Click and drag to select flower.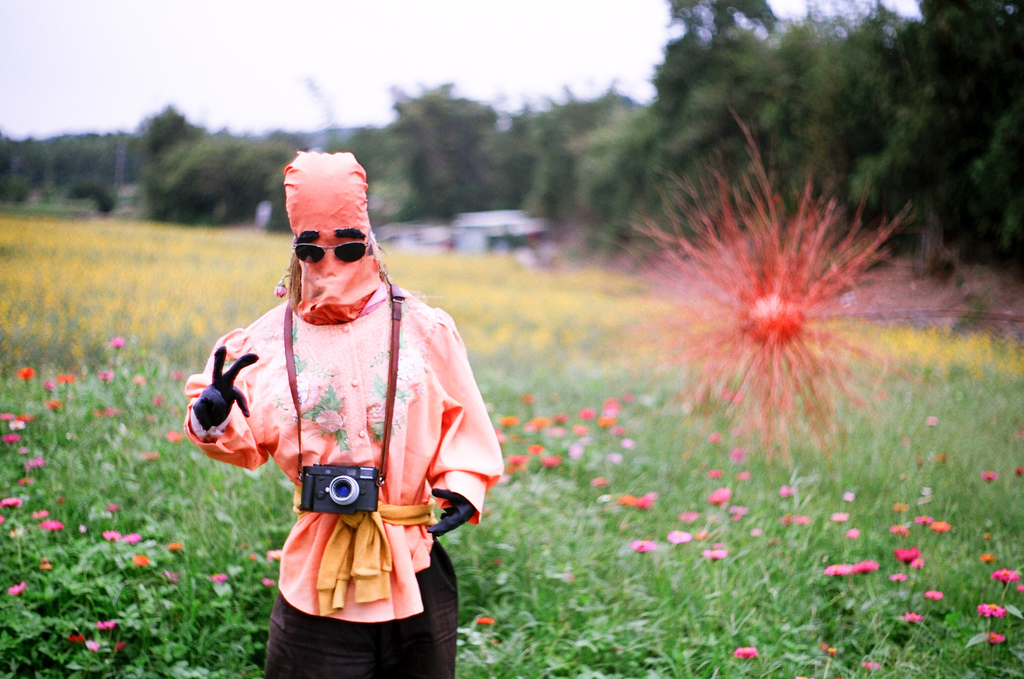
Selection: [894, 544, 927, 566].
